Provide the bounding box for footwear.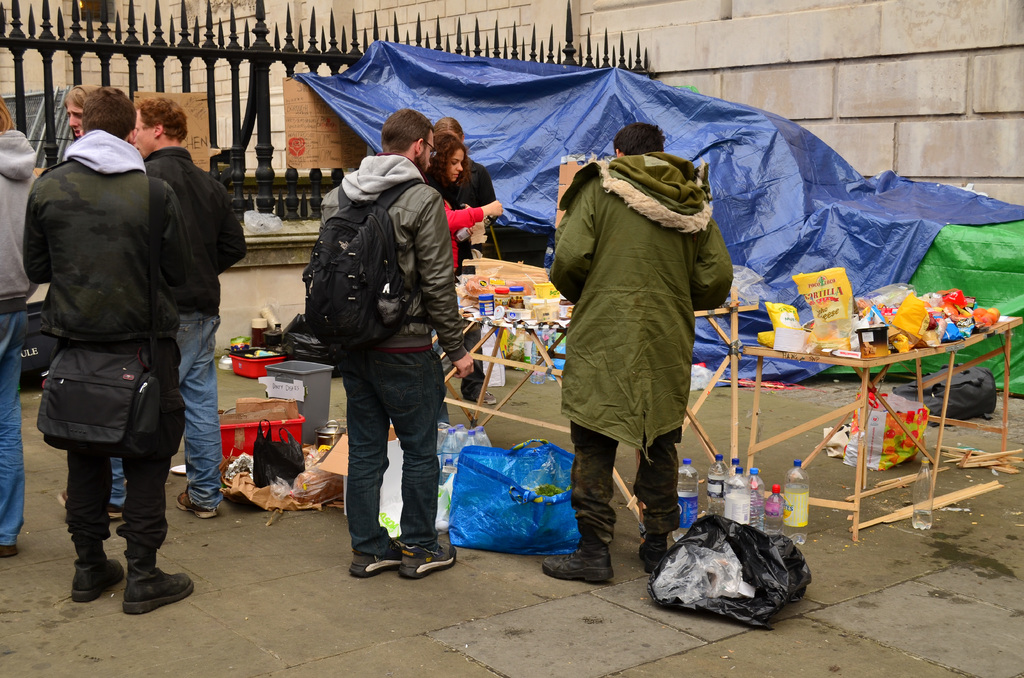
<region>0, 541, 17, 558</region>.
